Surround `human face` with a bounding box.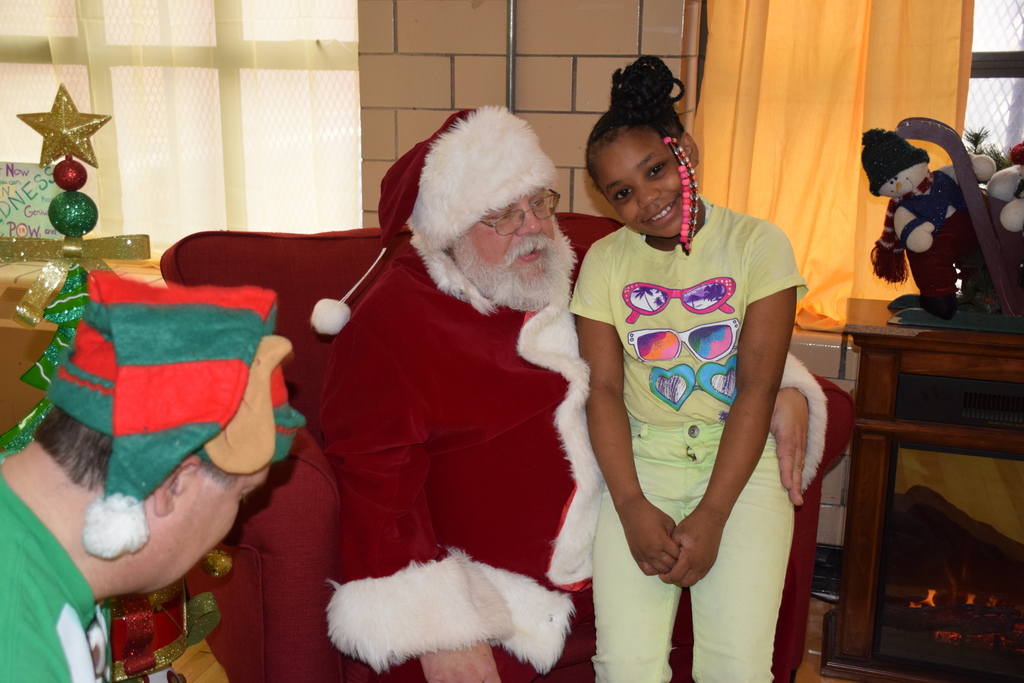
[601,128,697,239].
